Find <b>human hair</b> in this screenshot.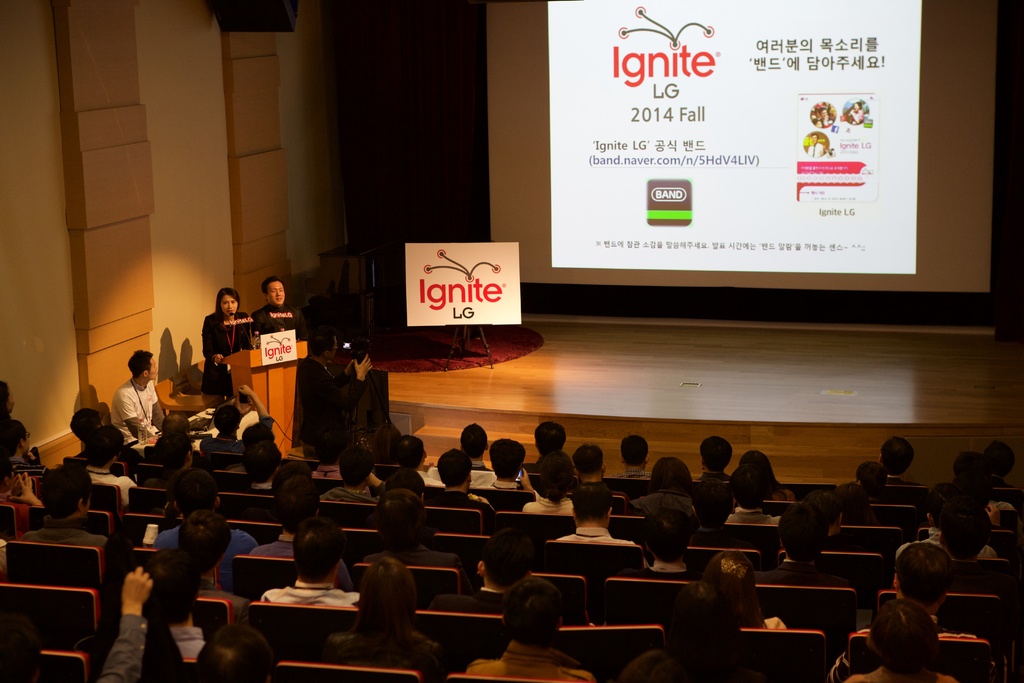
The bounding box for <b>human hair</b> is (x1=336, y1=444, x2=376, y2=489).
